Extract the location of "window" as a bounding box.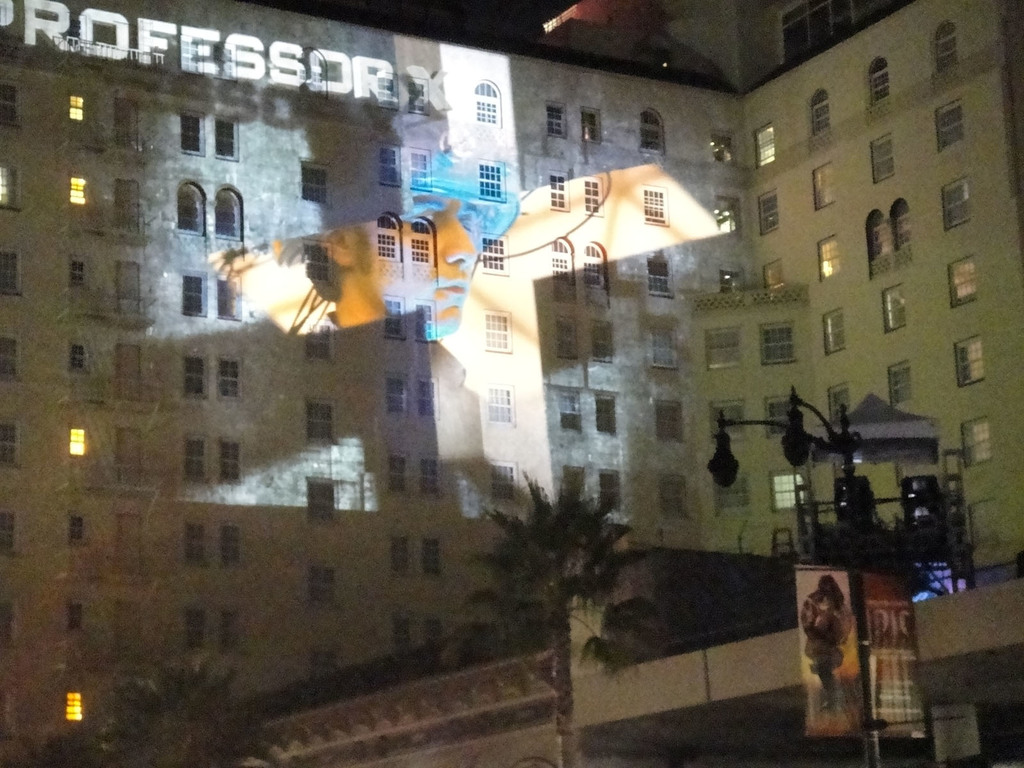
[left=303, top=399, right=334, bottom=443].
